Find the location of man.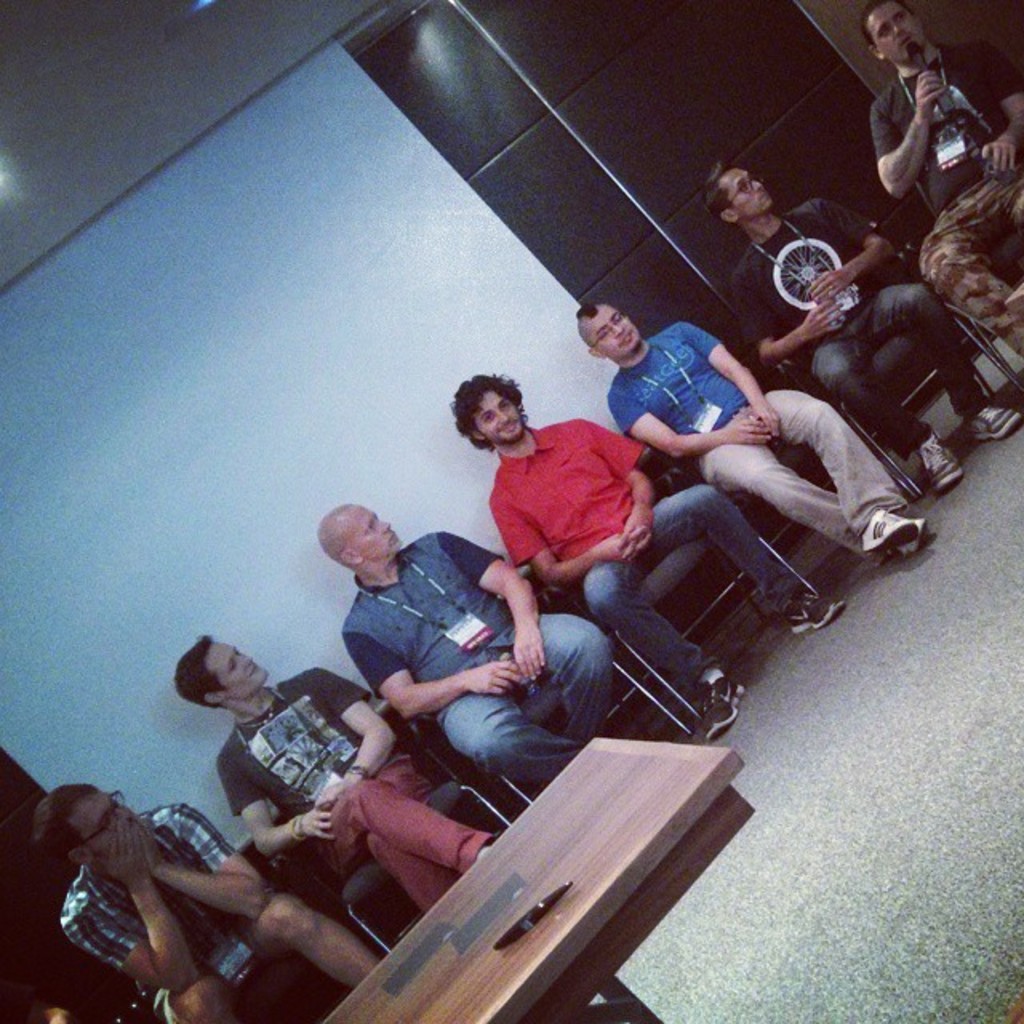
Location: (435,365,858,747).
